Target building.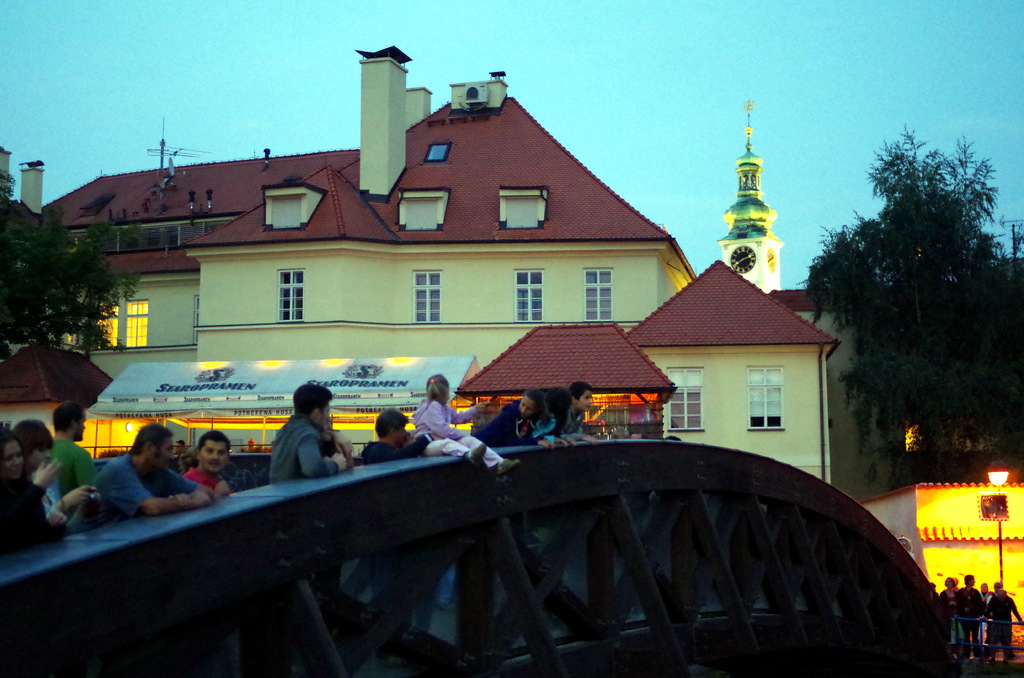
Target region: [x1=0, y1=42, x2=908, y2=503].
